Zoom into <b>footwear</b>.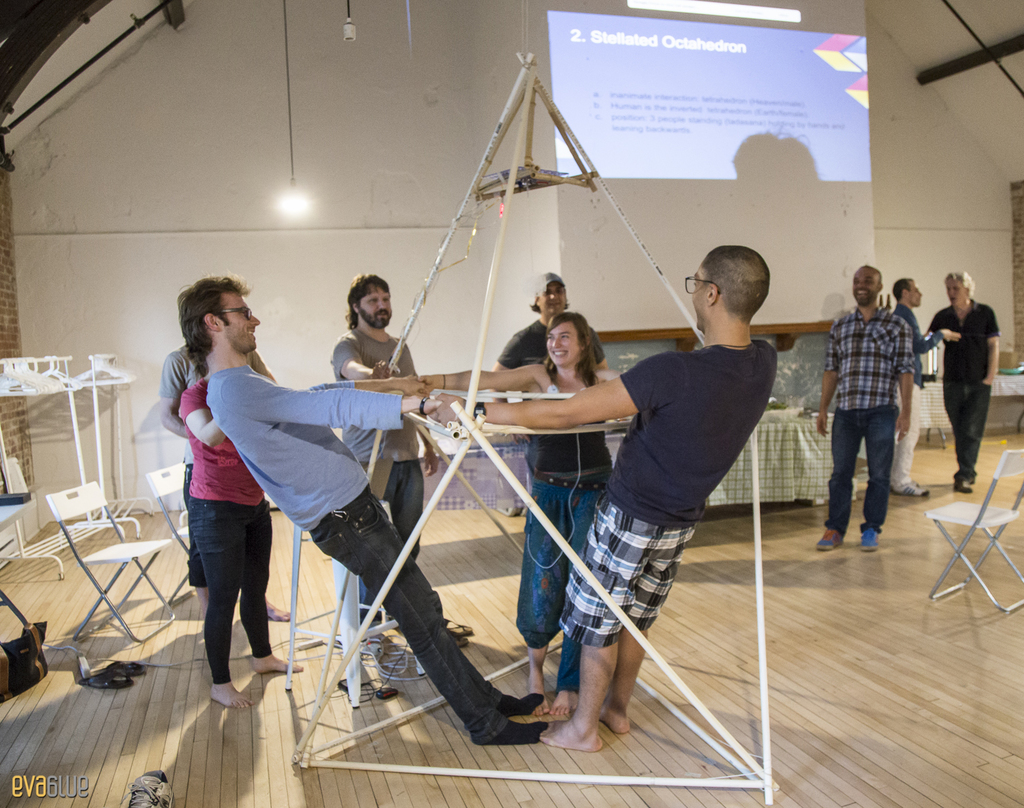
Zoom target: [816, 525, 844, 551].
